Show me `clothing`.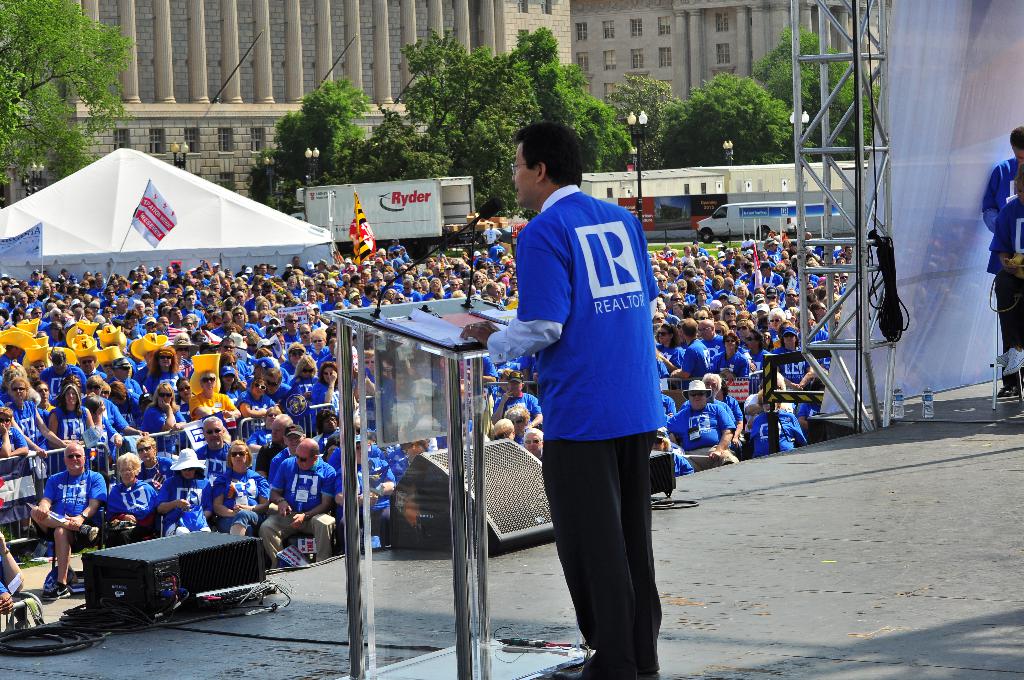
`clothing` is here: crop(207, 462, 273, 541).
